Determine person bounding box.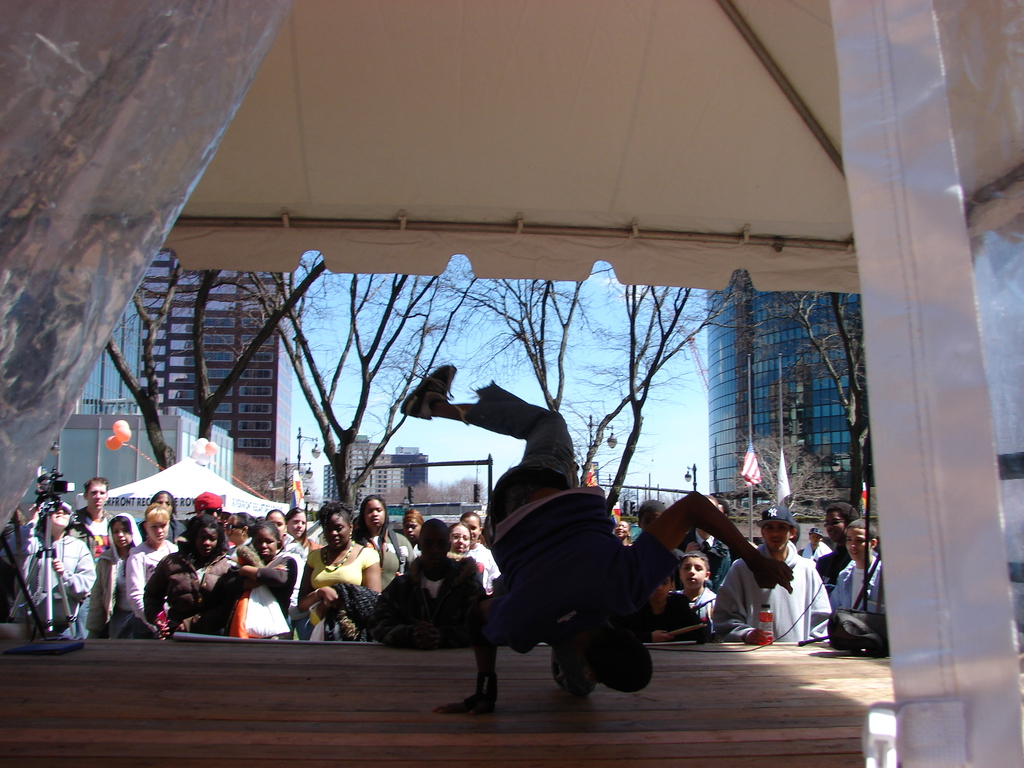
Determined: 715 499 815 657.
